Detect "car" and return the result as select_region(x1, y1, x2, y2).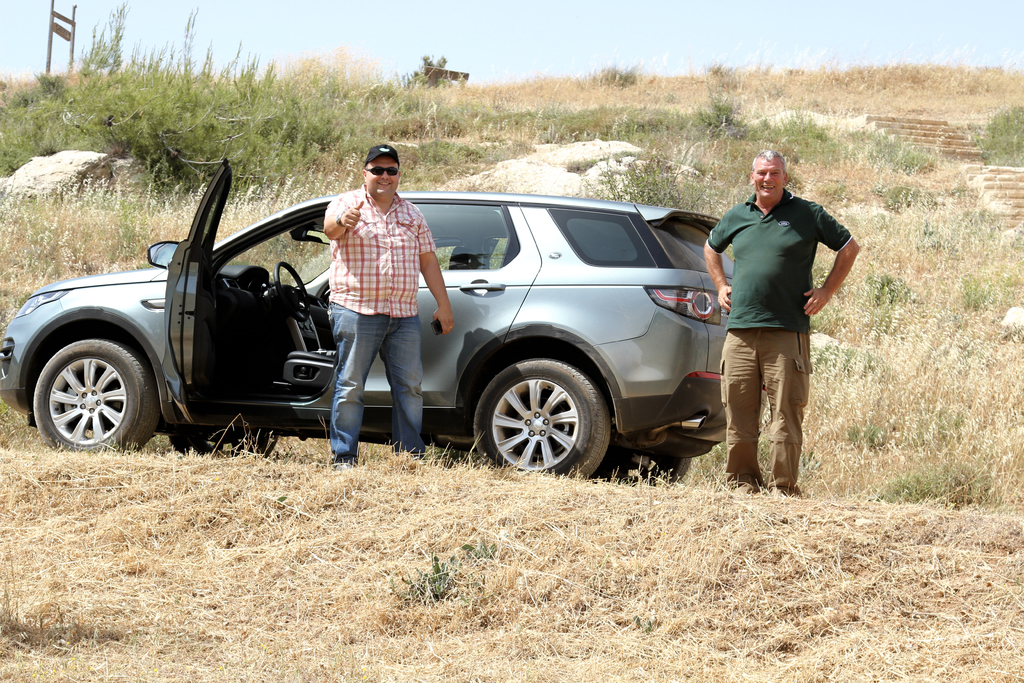
select_region(0, 158, 733, 479).
